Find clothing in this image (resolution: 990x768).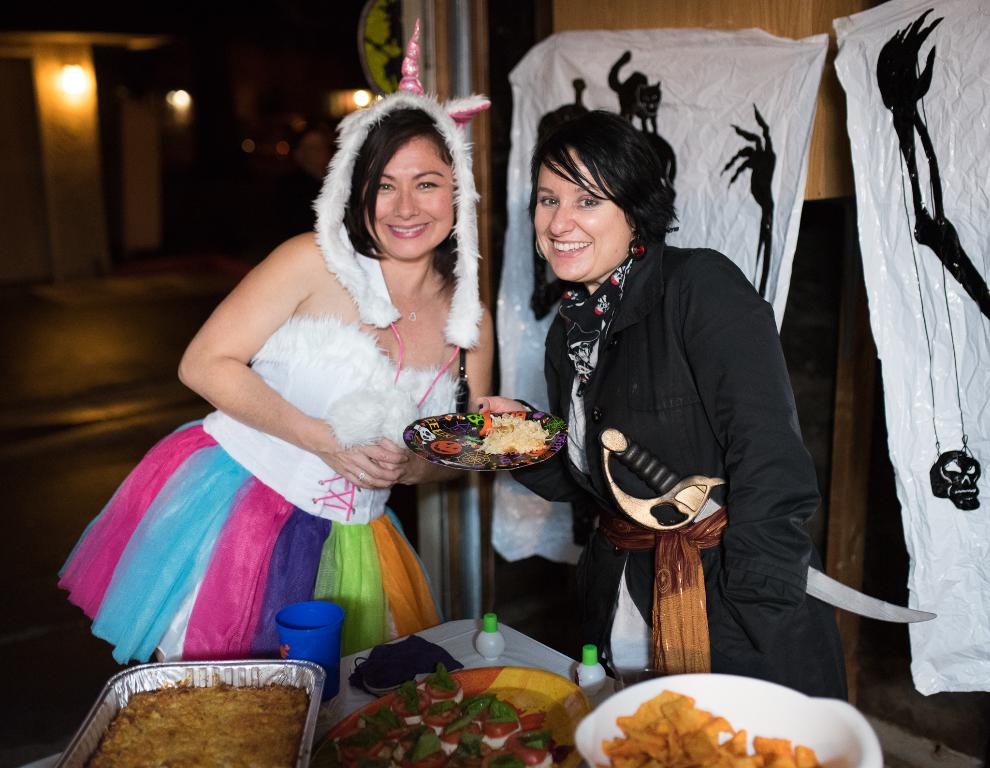
[53, 310, 476, 672].
